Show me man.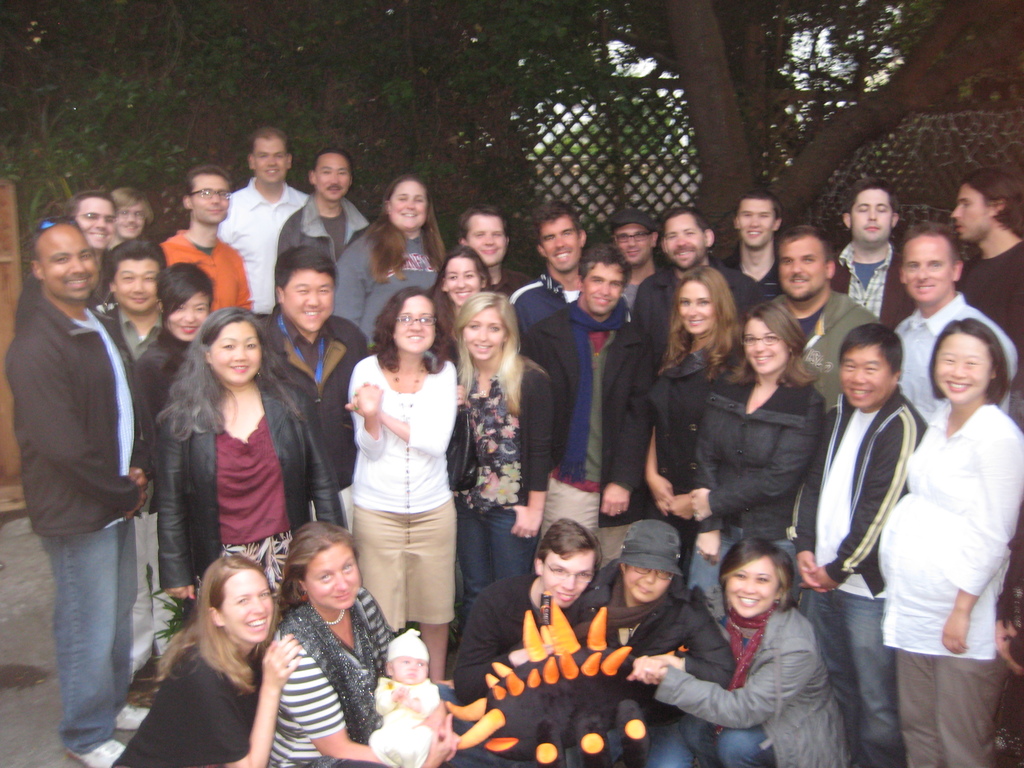
man is here: <bbox>216, 123, 313, 320</bbox>.
